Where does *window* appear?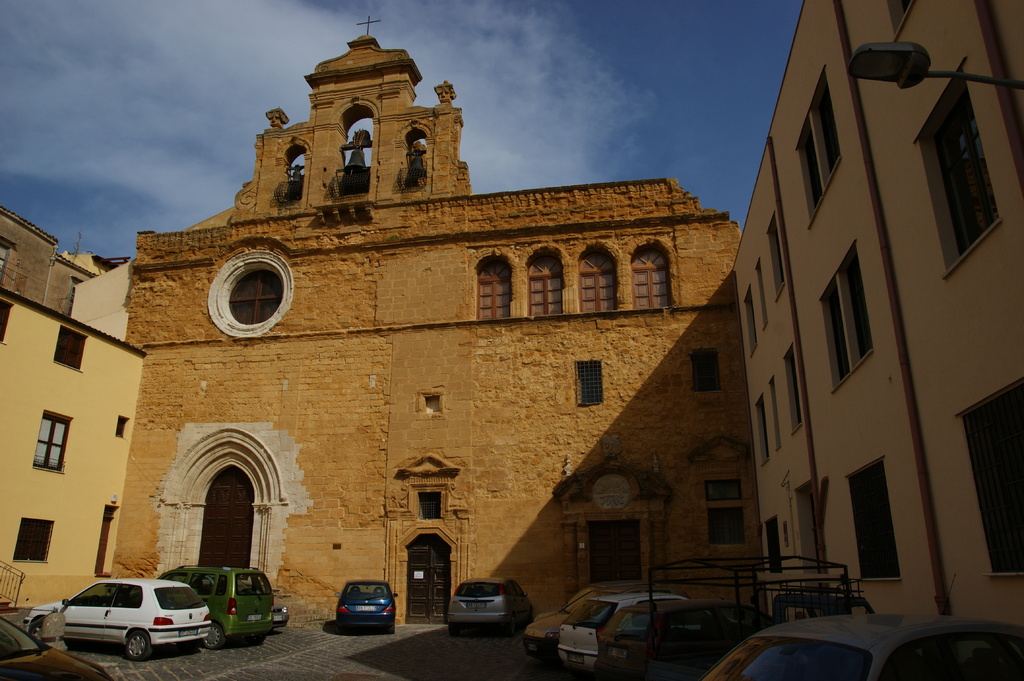
Appears at x1=588 y1=520 x2=640 y2=580.
